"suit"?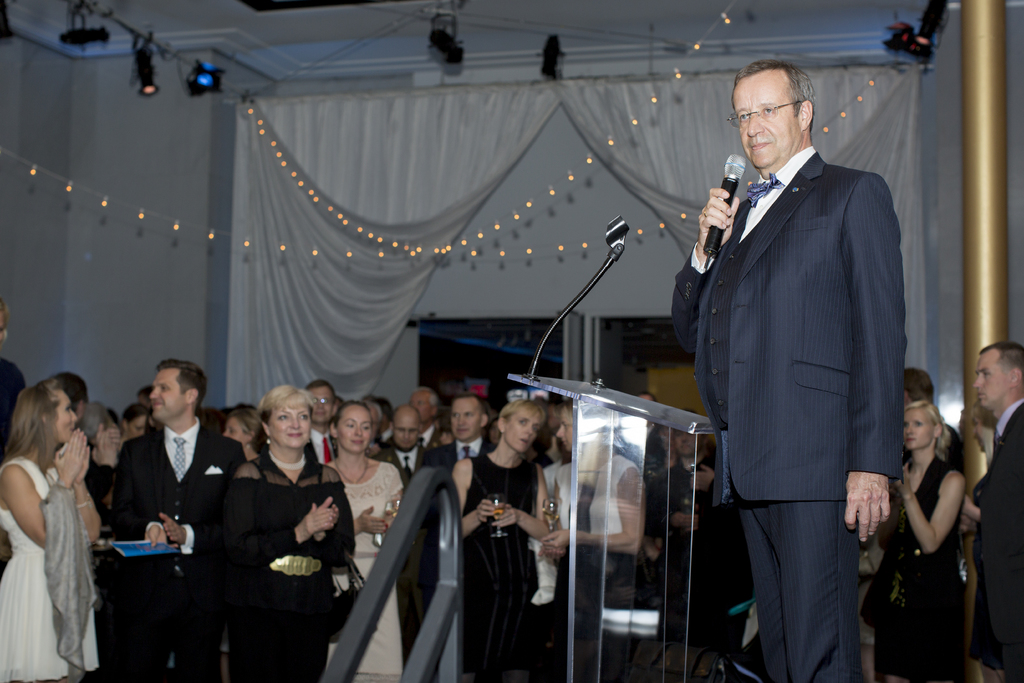
region(108, 424, 250, 682)
